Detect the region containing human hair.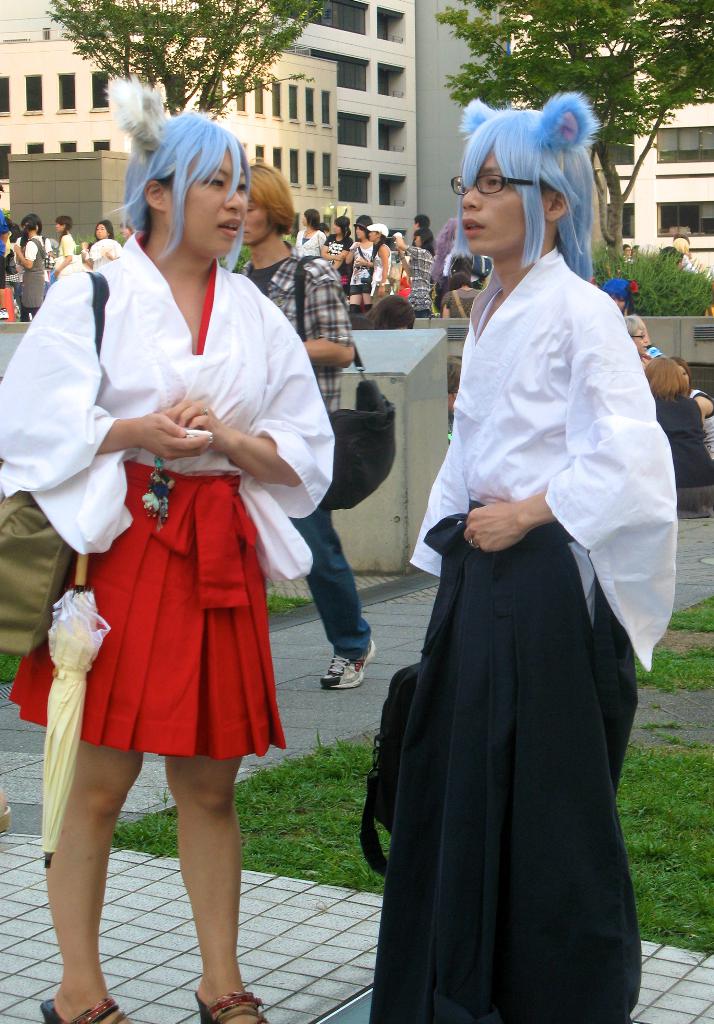
x1=337, y1=216, x2=349, y2=239.
